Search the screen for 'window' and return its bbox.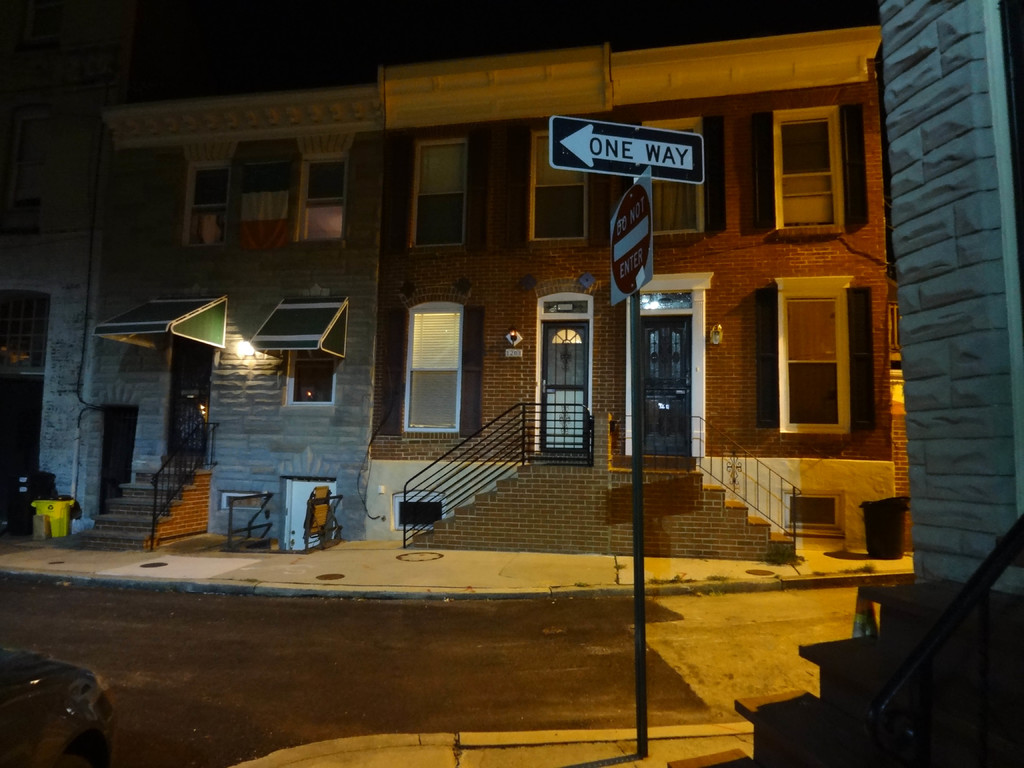
Found: 748:282:872:433.
